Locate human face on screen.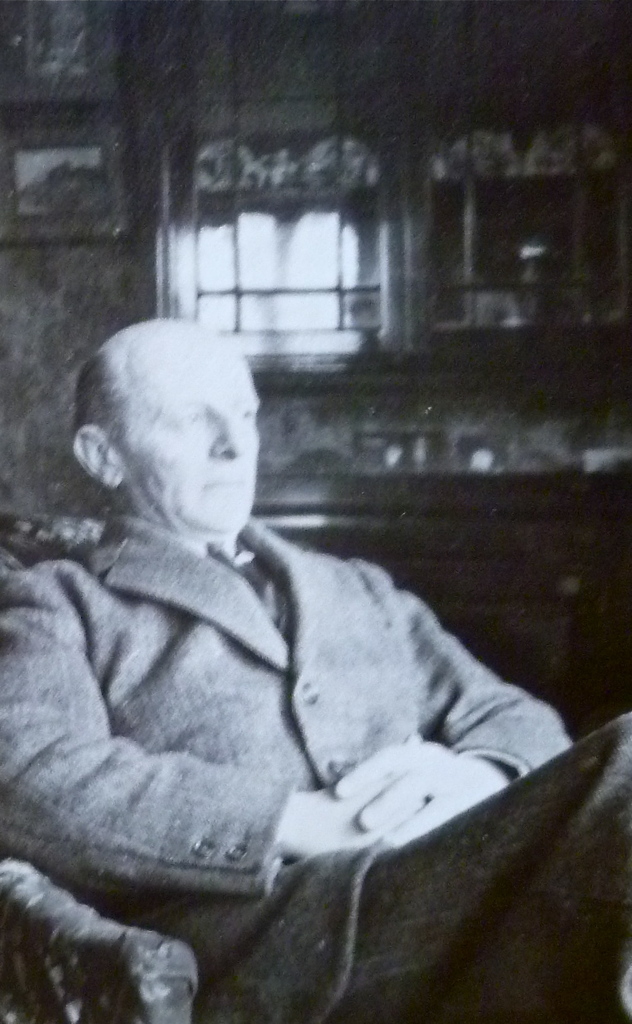
On screen at 119/352/255/532.
